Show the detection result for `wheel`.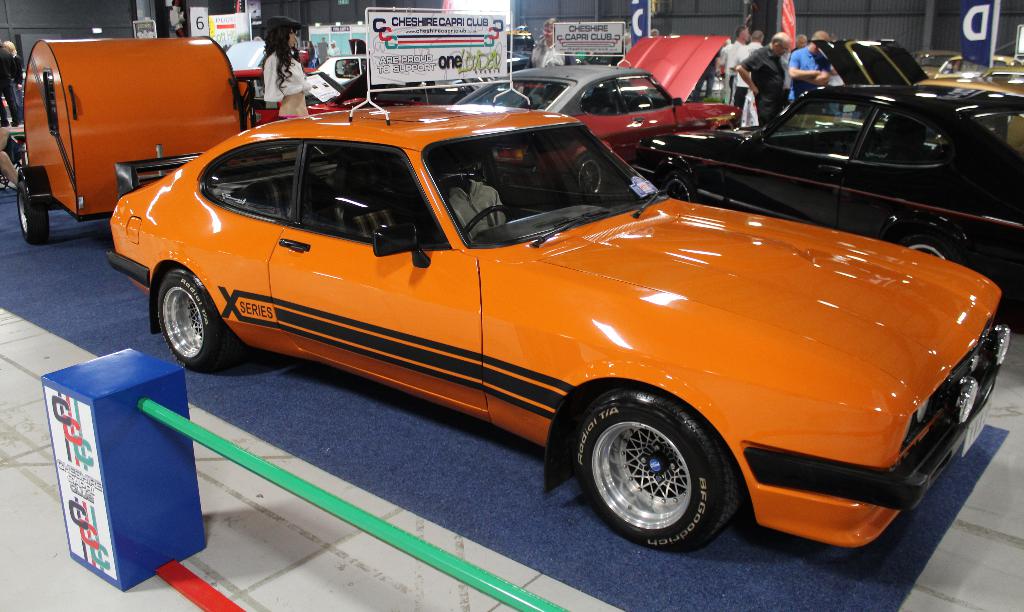
15 183 51 240.
